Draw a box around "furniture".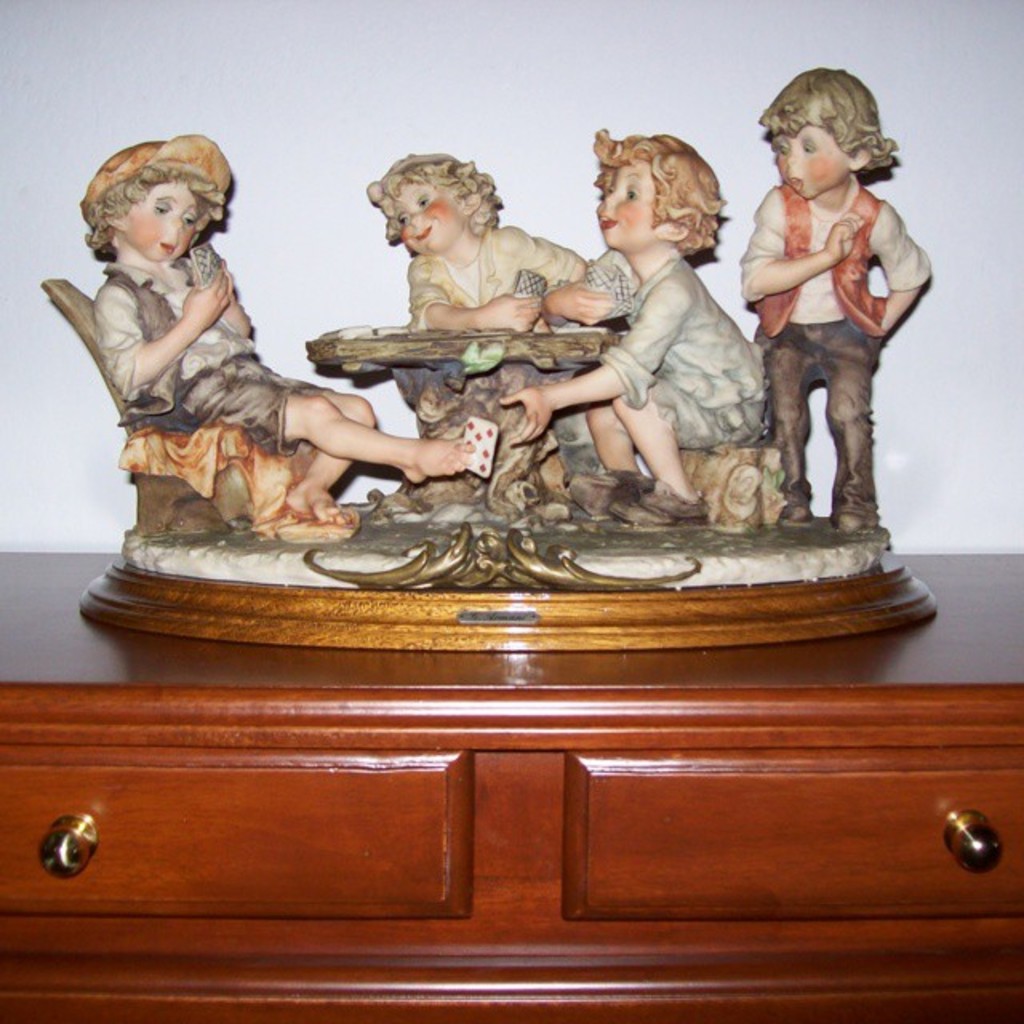
BBox(672, 442, 789, 526).
